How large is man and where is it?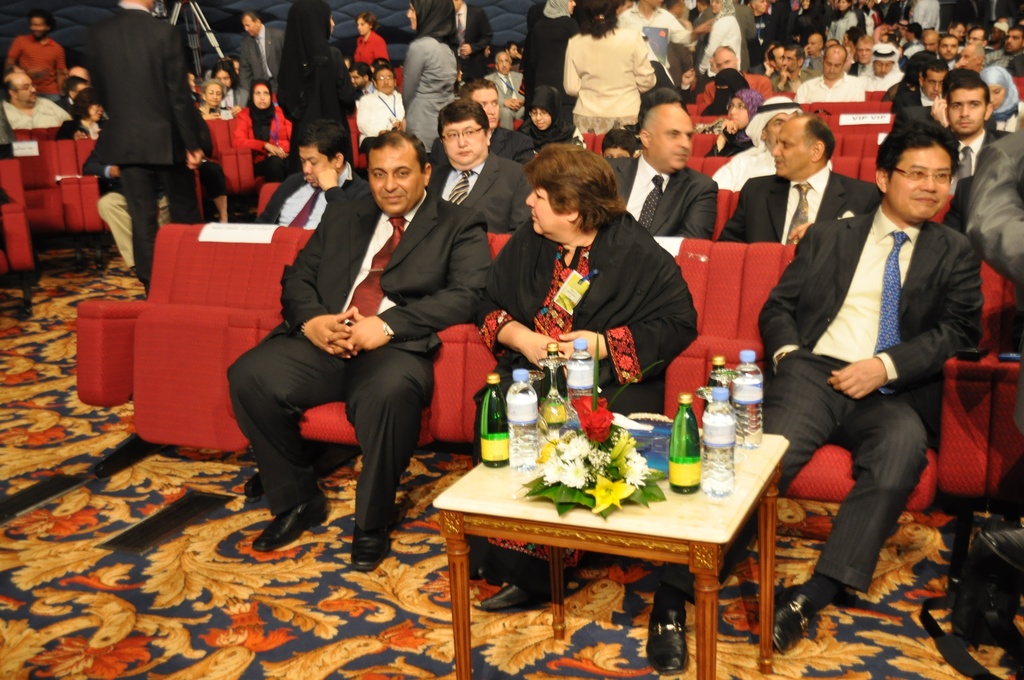
Bounding box: {"left": 615, "top": 0, "right": 717, "bottom": 99}.
